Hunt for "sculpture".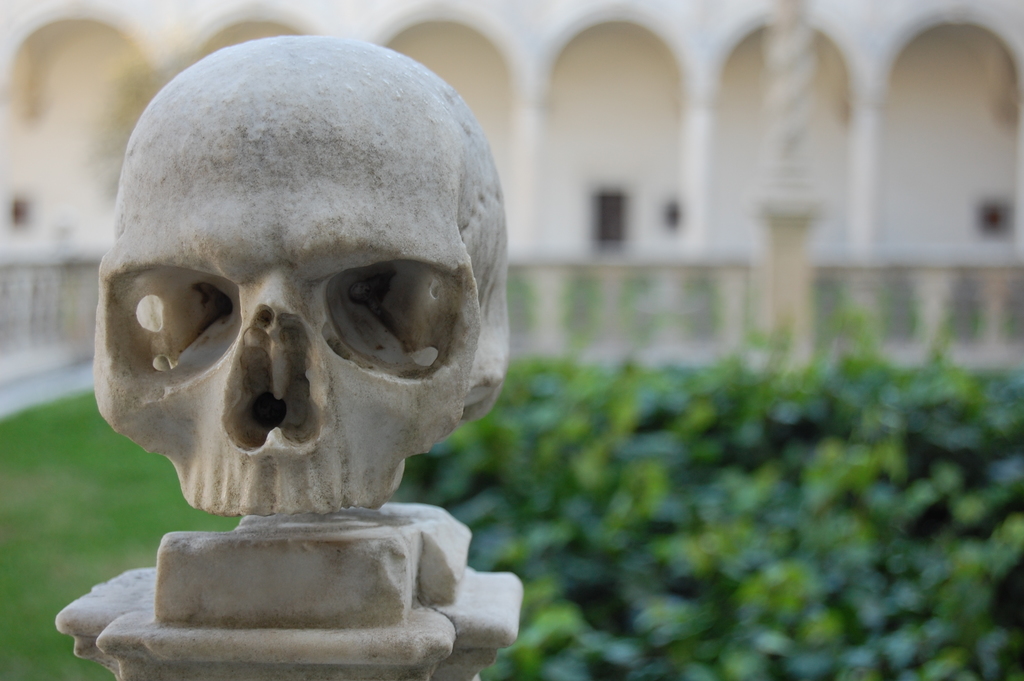
Hunted down at bbox(42, 0, 551, 680).
